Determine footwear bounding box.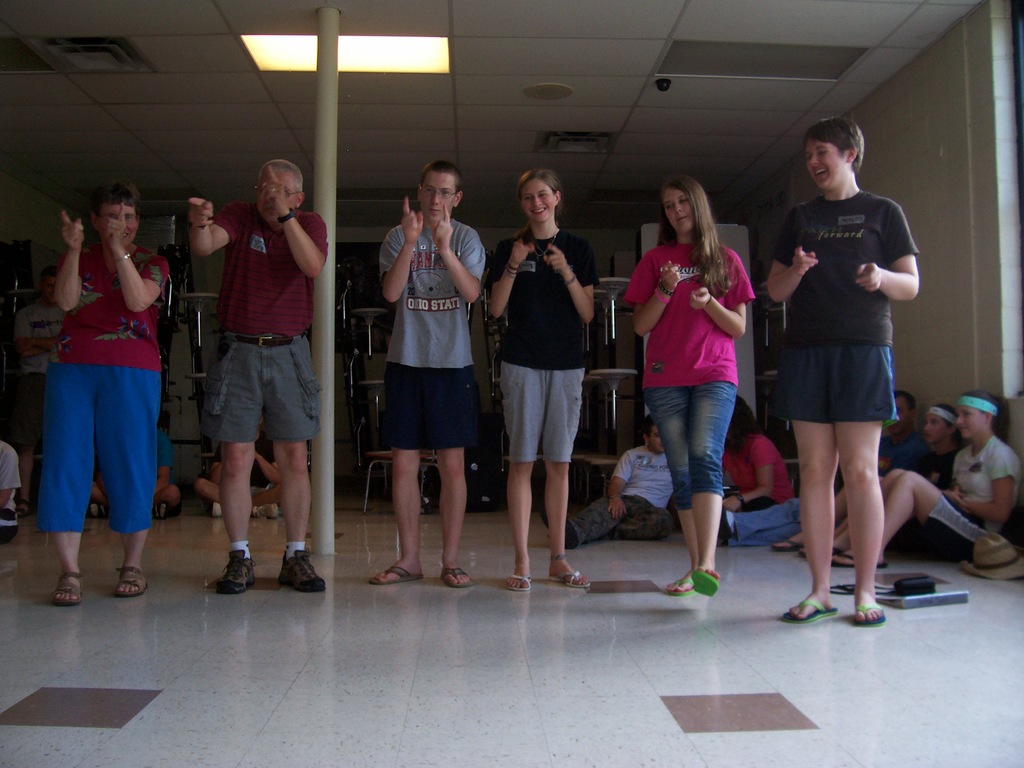
Determined: x1=767 y1=538 x2=806 y2=554.
